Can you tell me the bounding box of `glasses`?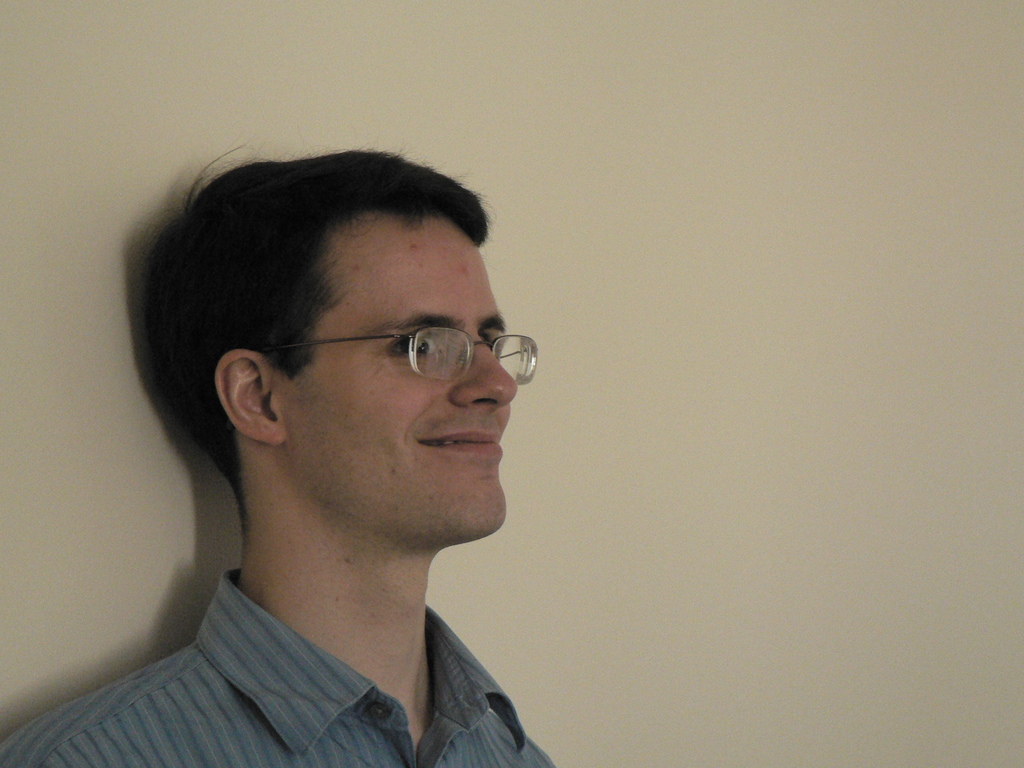
{"x1": 260, "y1": 326, "x2": 536, "y2": 392}.
